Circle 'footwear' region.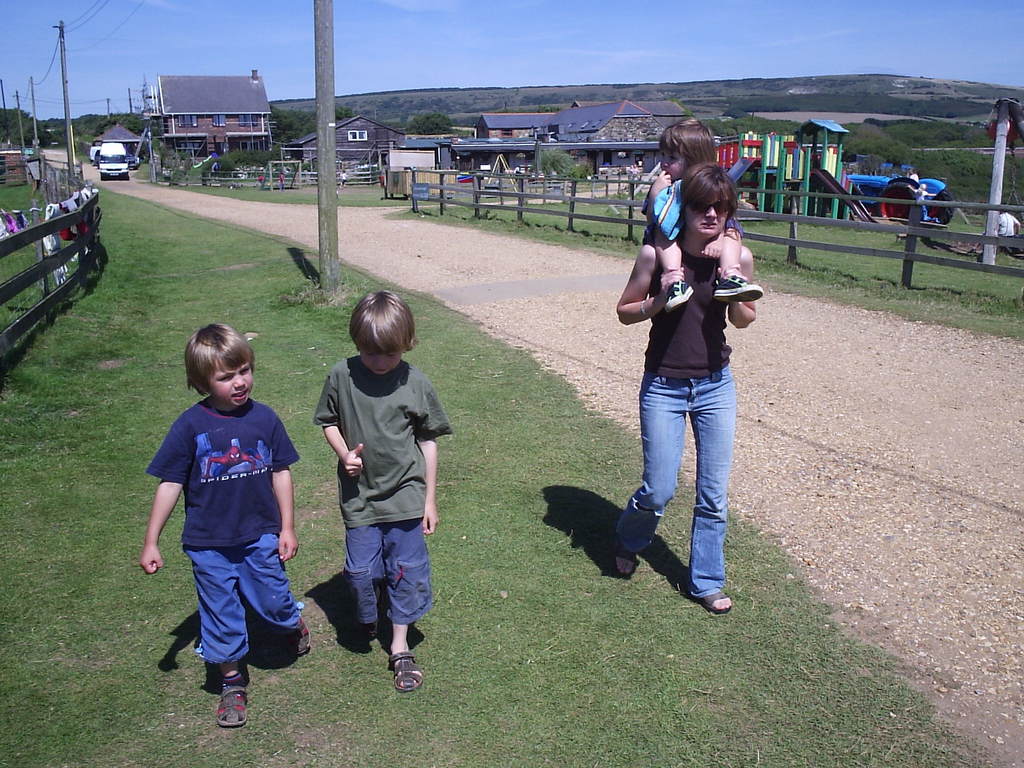
Region: [384,647,420,693].
